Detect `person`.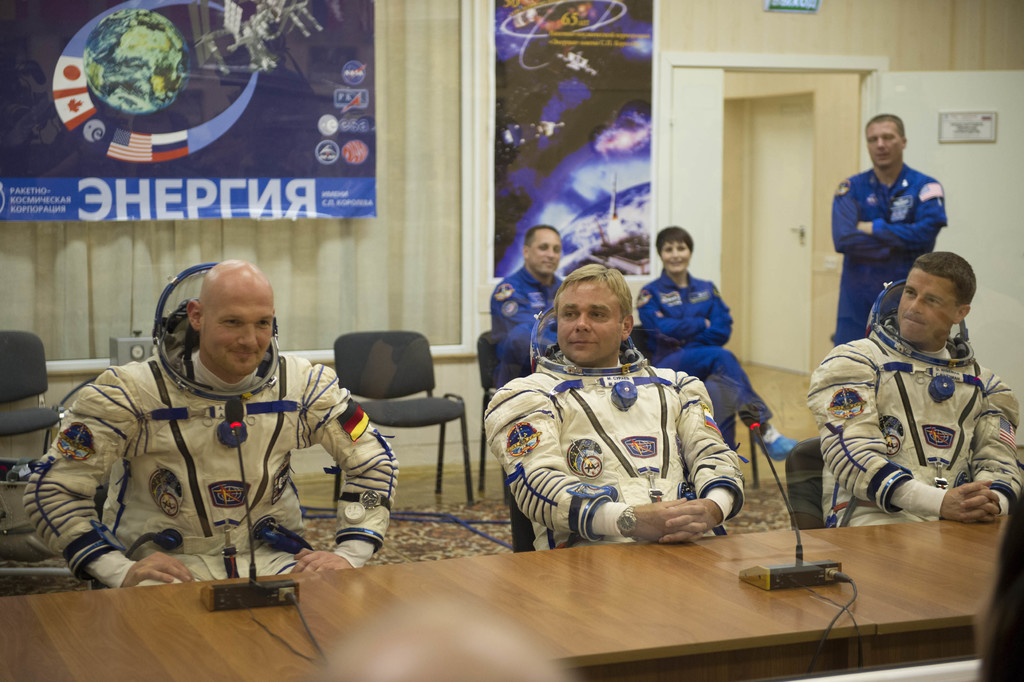
Detected at Rect(639, 227, 800, 464).
